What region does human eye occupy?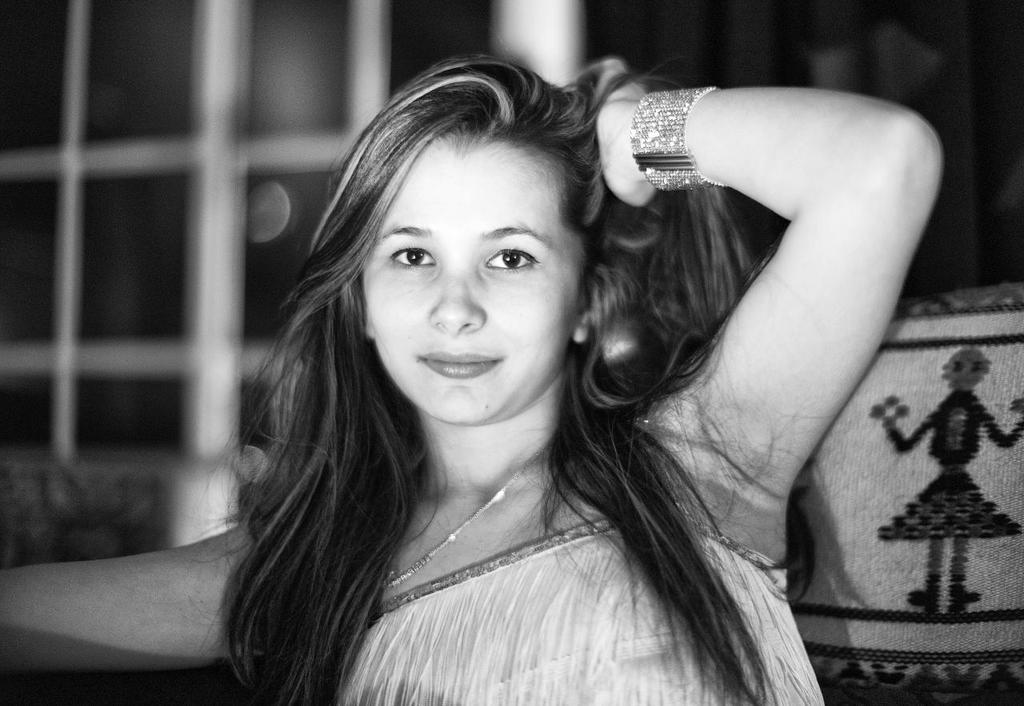
BBox(480, 237, 541, 282).
